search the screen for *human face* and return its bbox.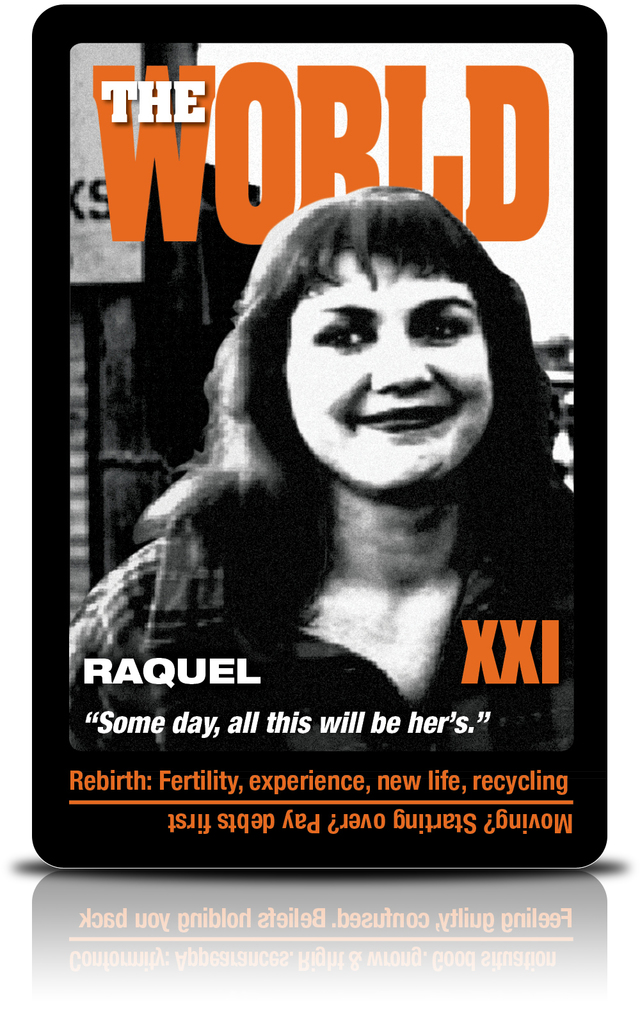
Found: l=289, t=248, r=497, b=496.
